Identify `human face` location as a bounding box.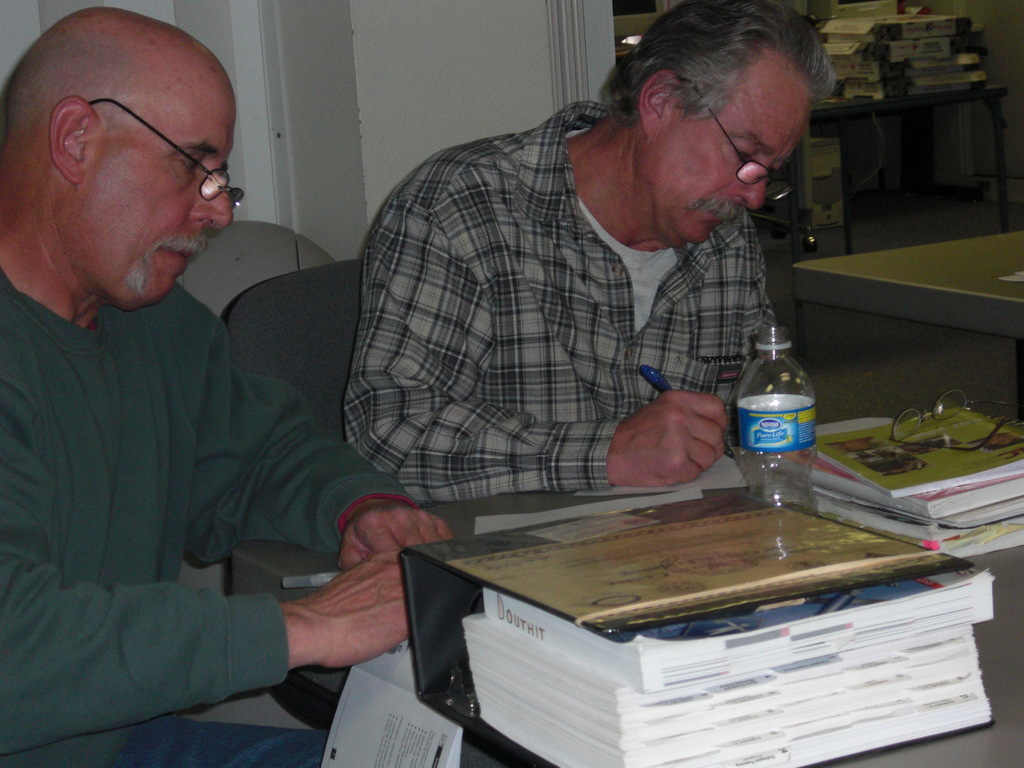
(left=82, top=70, right=234, bottom=312).
